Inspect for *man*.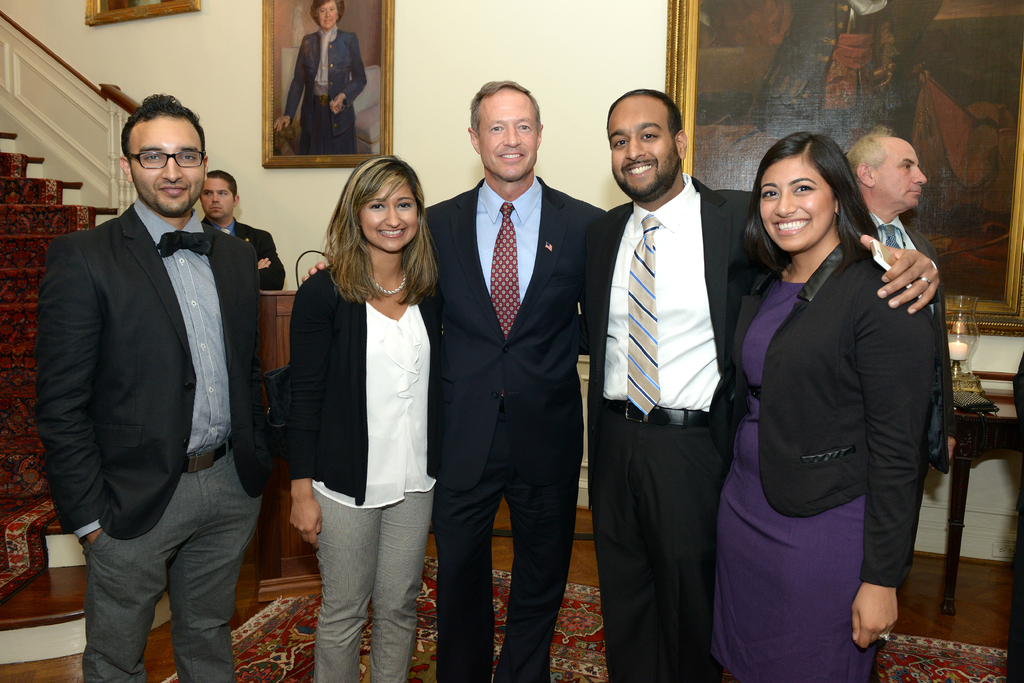
Inspection: [842, 126, 948, 472].
